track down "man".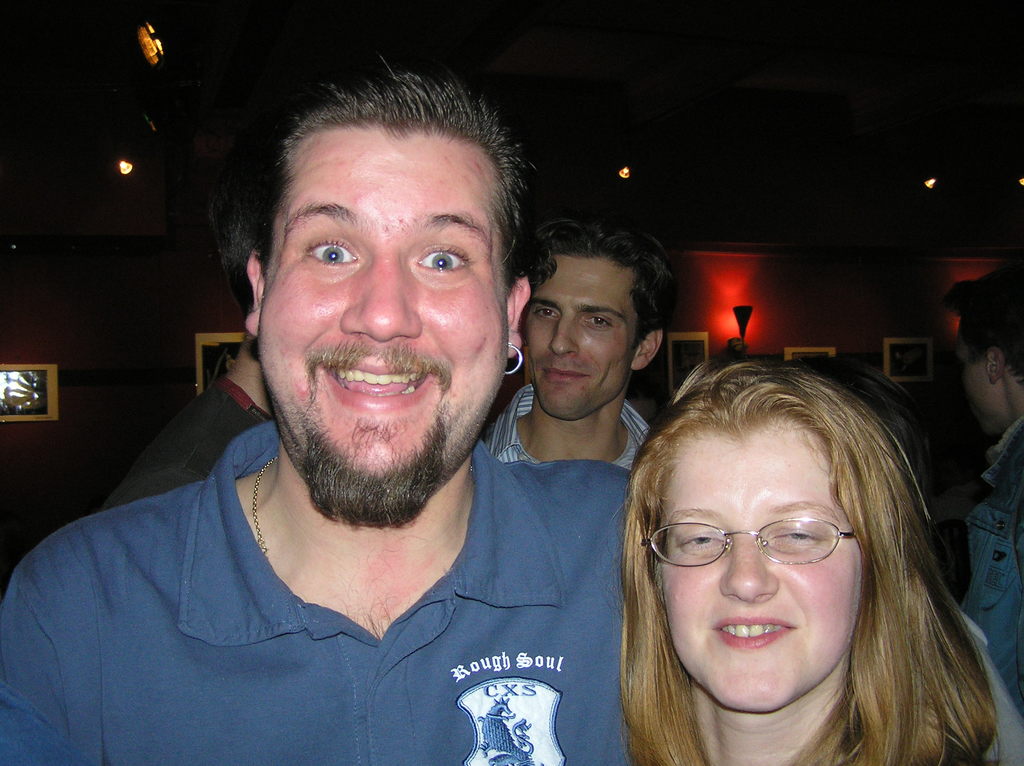
Tracked to 945:268:1023:718.
